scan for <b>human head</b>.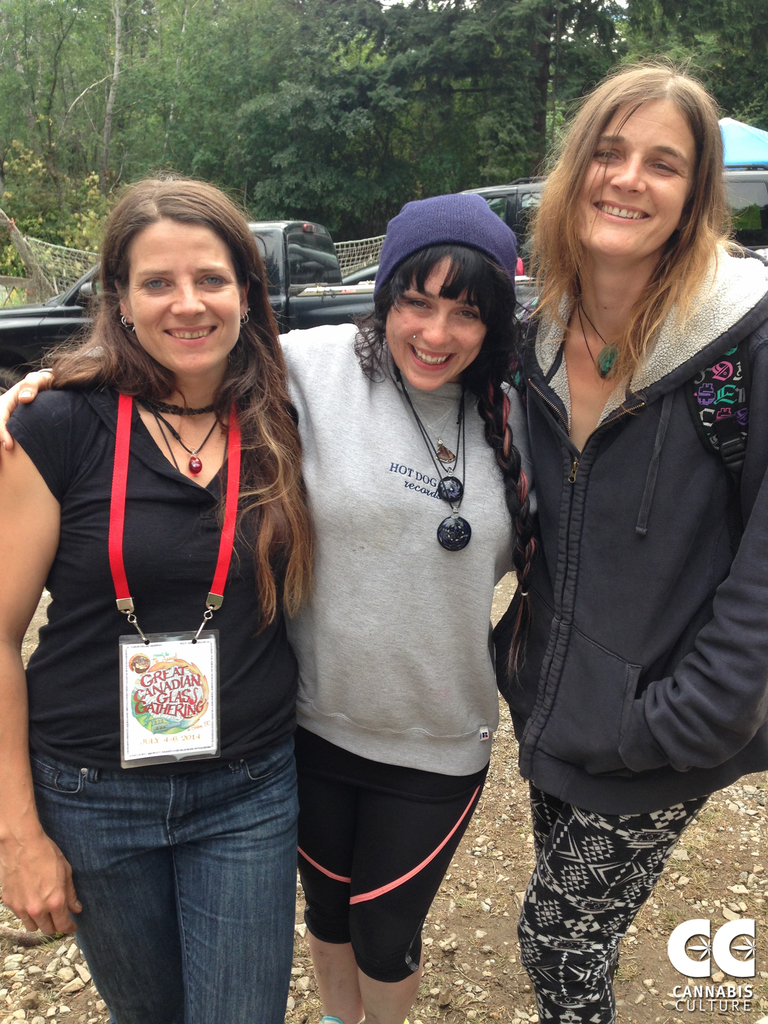
Scan result: rect(381, 195, 518, 386).
